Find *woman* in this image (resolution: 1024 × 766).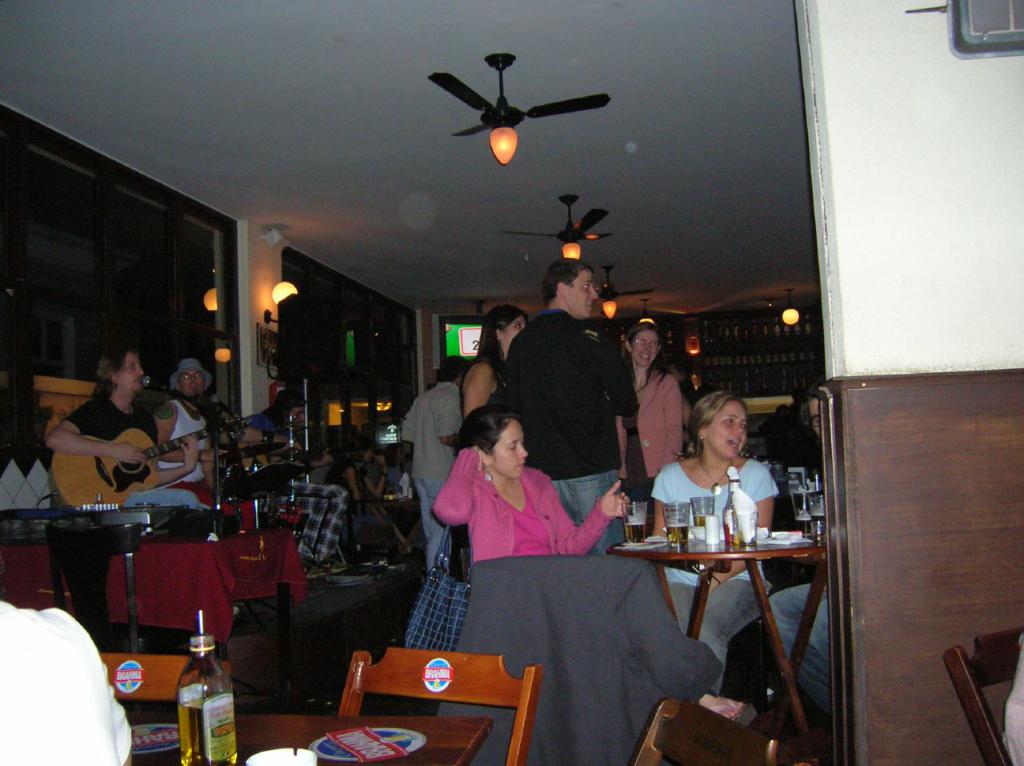
BBox(431, 412, 598, 607).
